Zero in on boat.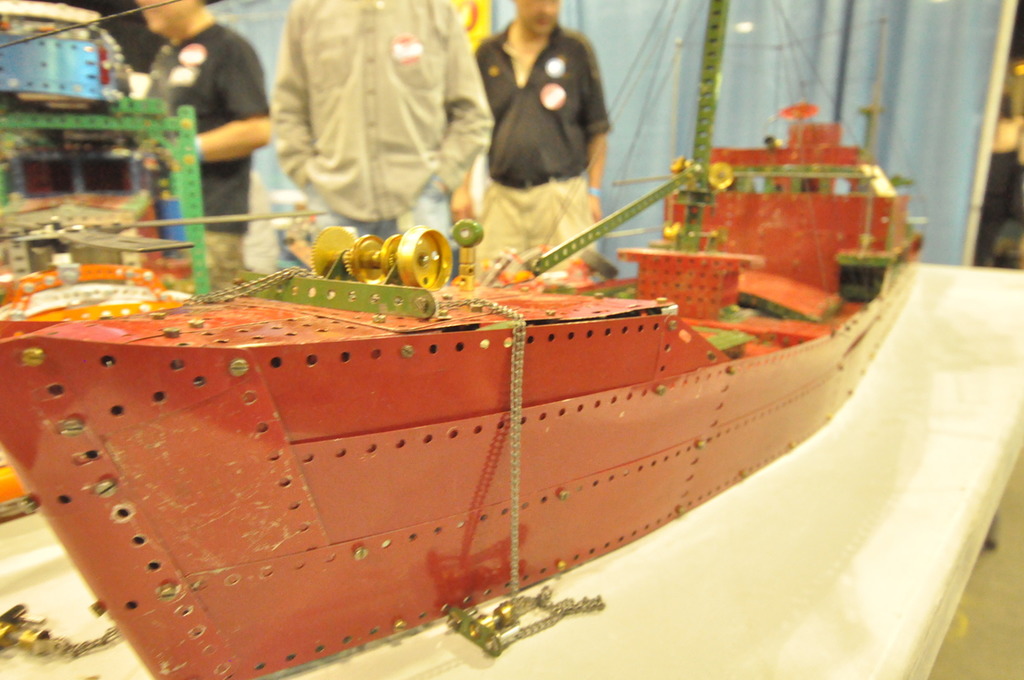
Zeroed in: bbox=[8, 99, 986, 633].
